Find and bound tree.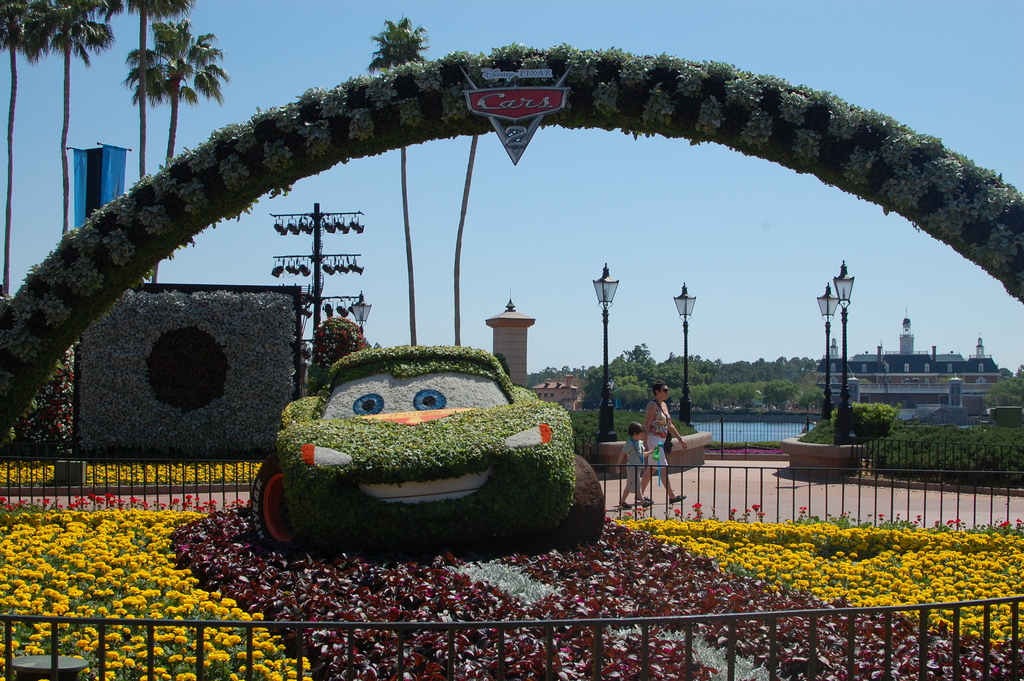
Bound: Rect(109, 0, 198, 183).
